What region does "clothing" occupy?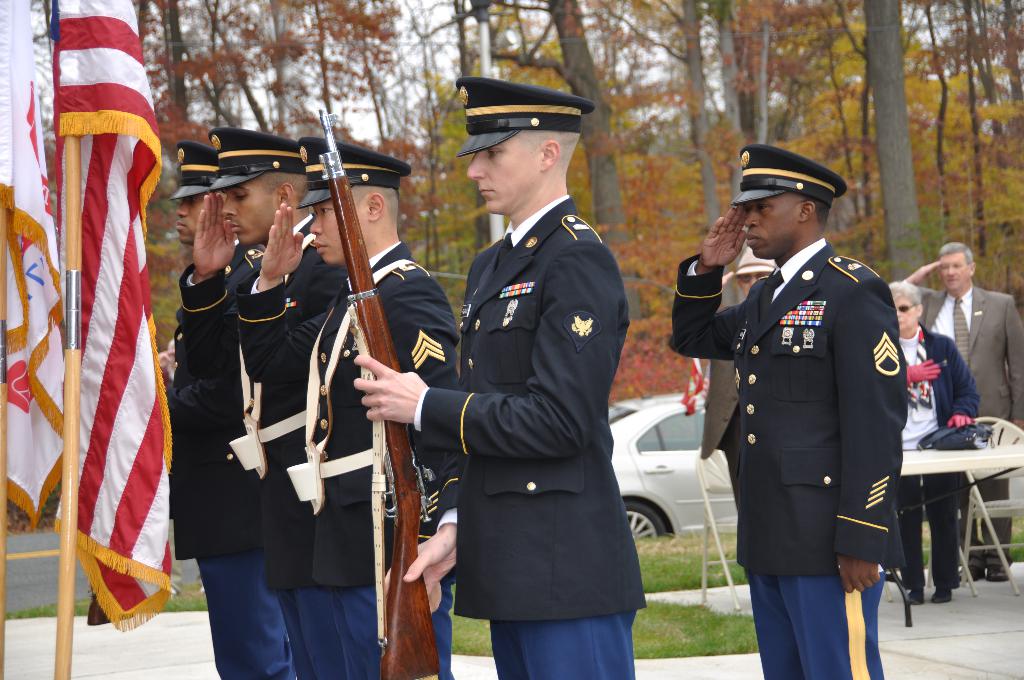
bbox=(176, 211, 347, 679).
